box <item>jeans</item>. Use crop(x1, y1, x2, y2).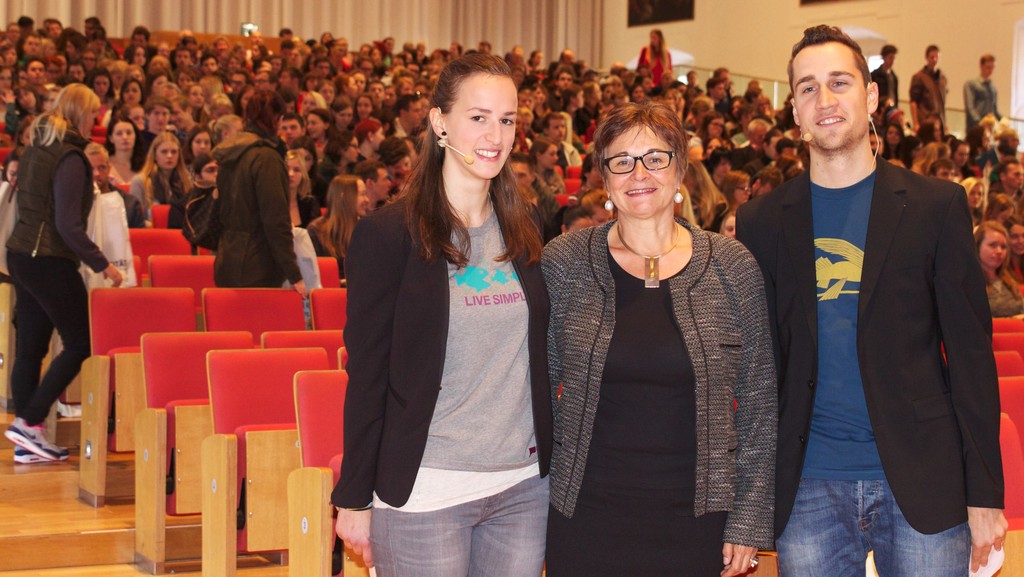
crop(769, 478, 970, 576).
